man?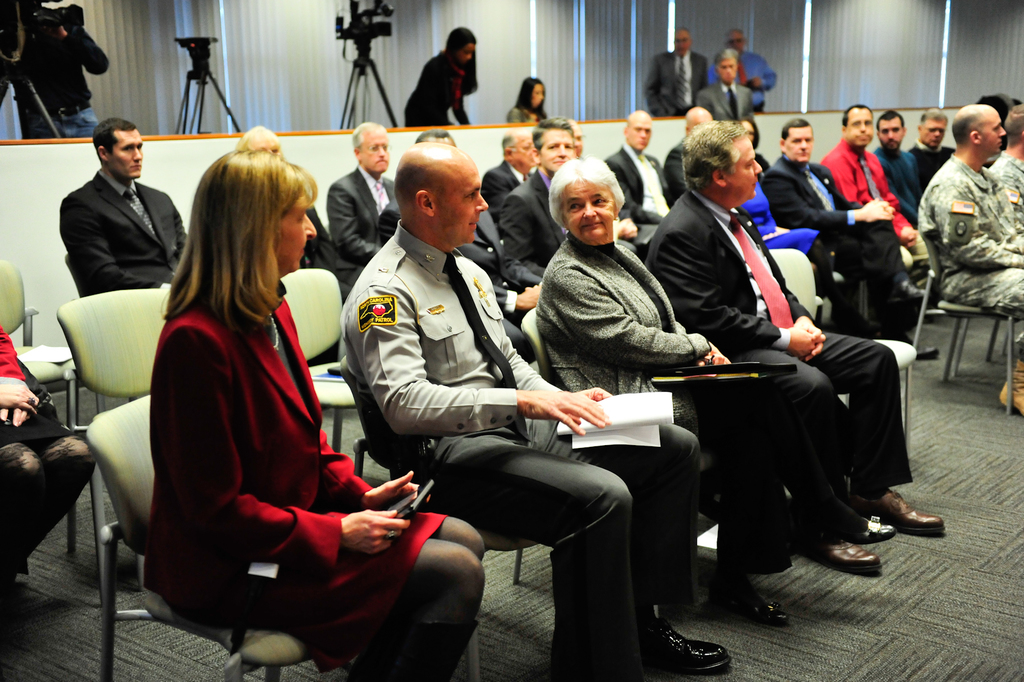
select_region(642, 25, 707, 117)
